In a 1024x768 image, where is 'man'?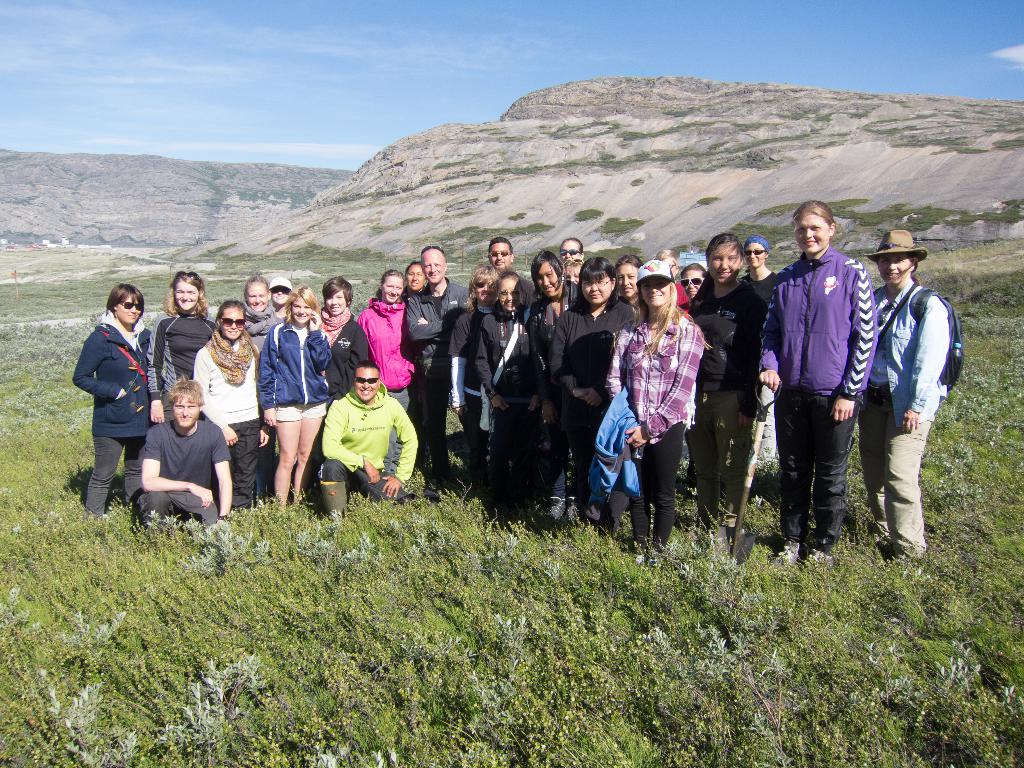
[left=404, top=244, right=474, bottom=479].
